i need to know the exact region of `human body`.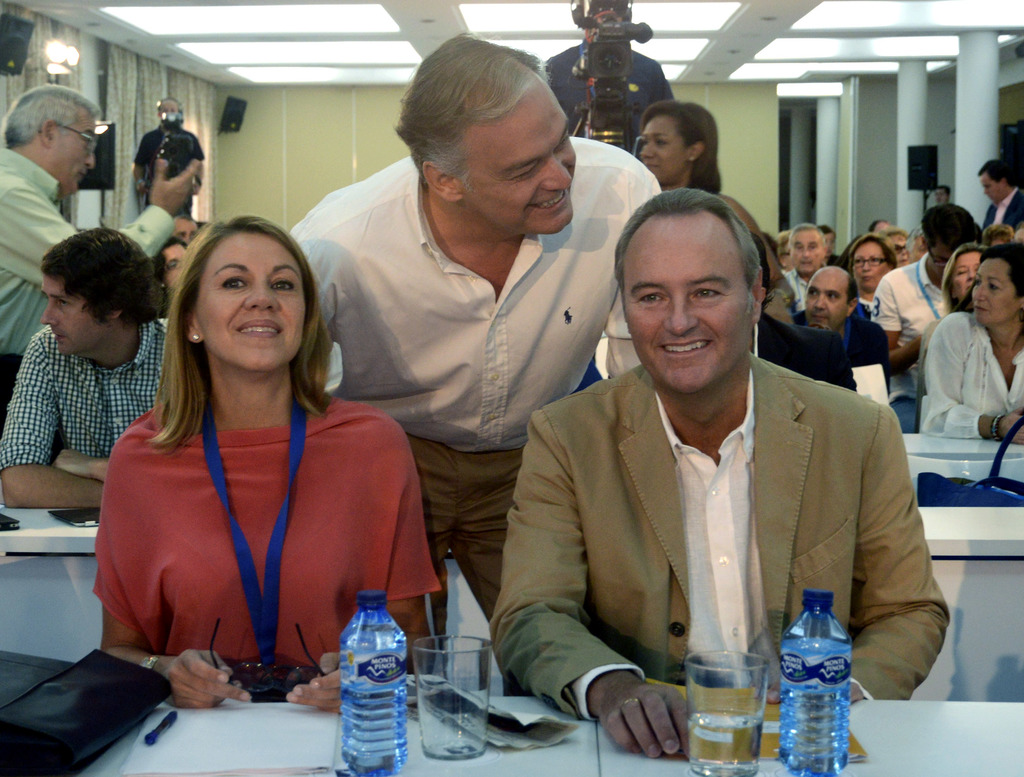
Region: left=745, top=315, right=856, bottom=385.
